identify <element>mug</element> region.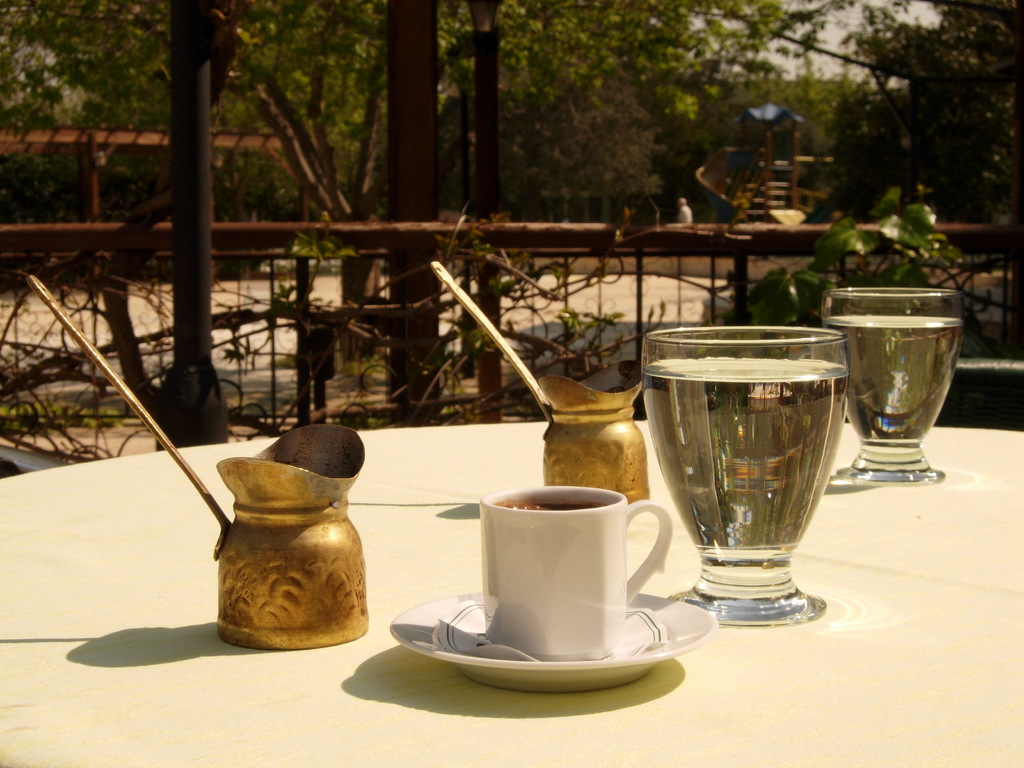
Region: (479, 486, 673, 663).
